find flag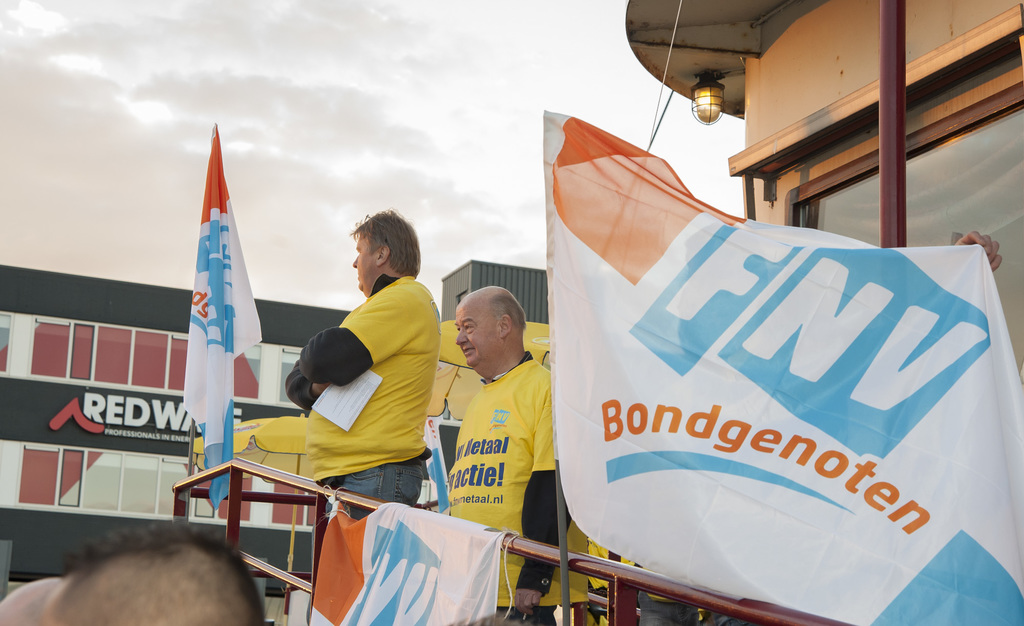
<region>546, 106, 1023, 625</region>
